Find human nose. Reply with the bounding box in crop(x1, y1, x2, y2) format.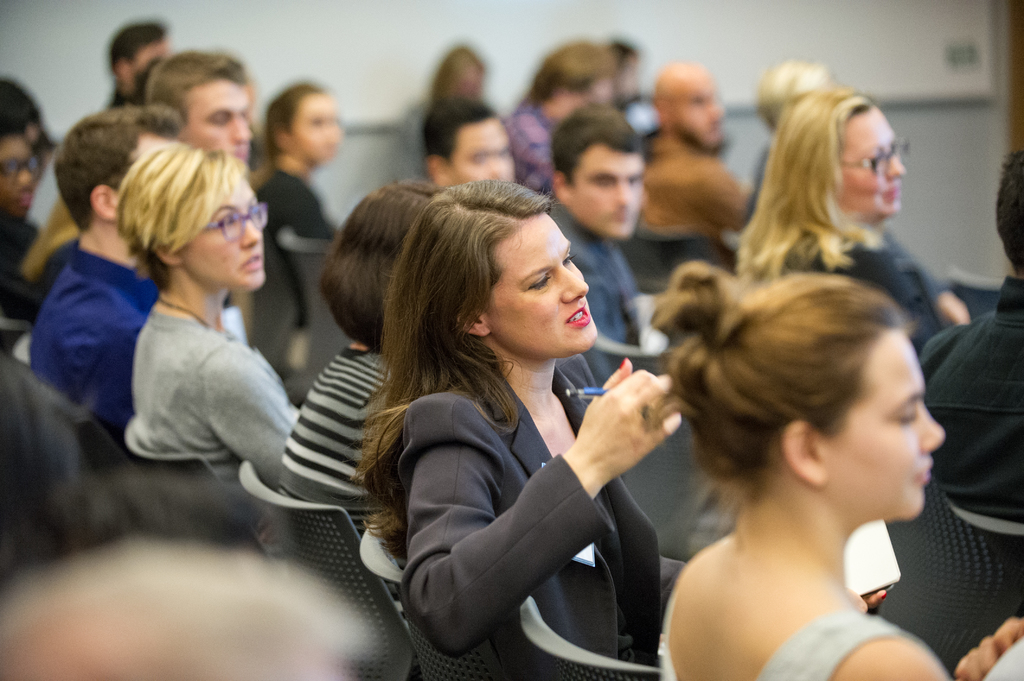
crop(915, 405, 945, 450).
